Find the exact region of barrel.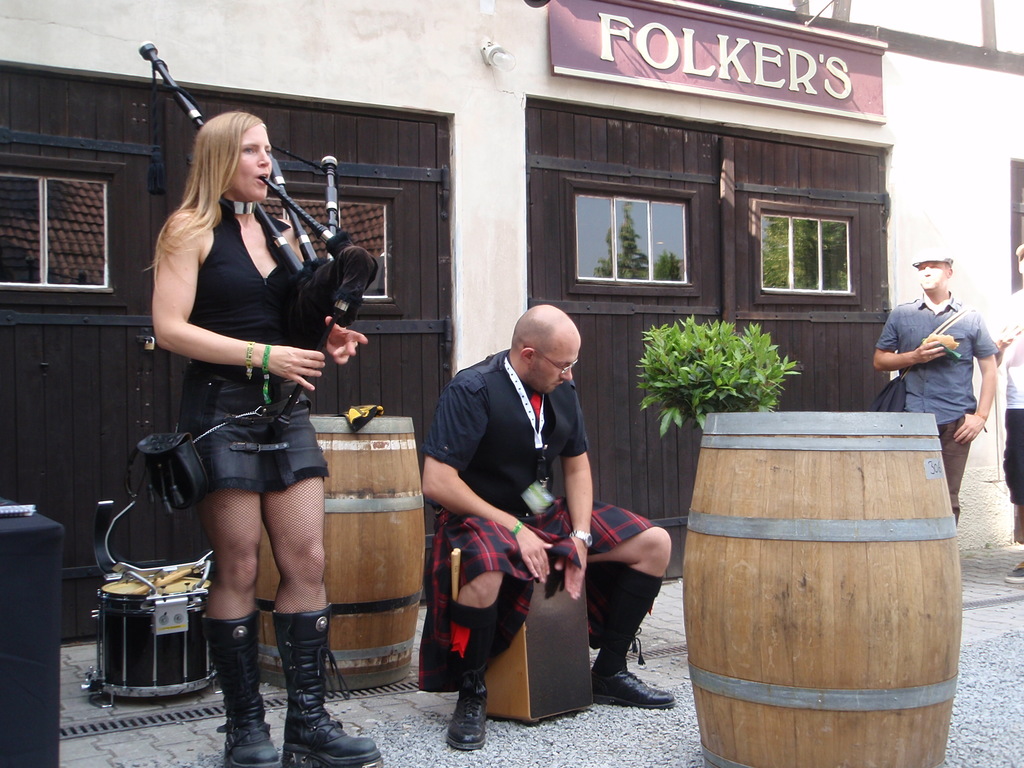
Exact region: bbox(255, 416, 428, 691).
